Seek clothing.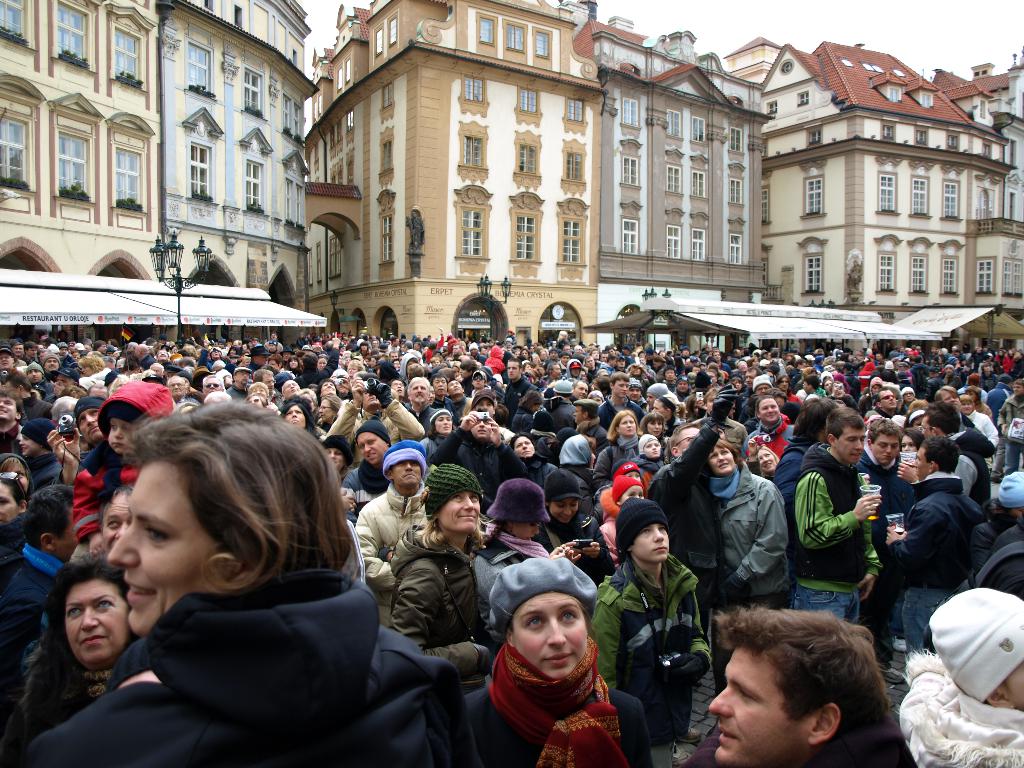
x1=471, y1=535, x2=545, y2=602.
